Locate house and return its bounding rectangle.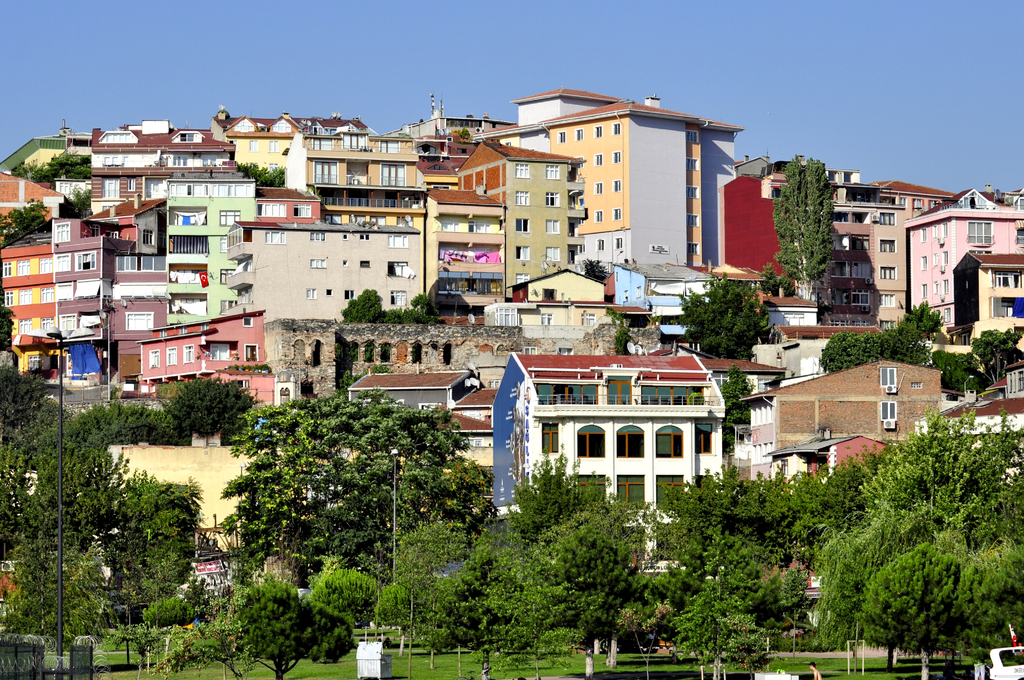
539 97 707 273.
